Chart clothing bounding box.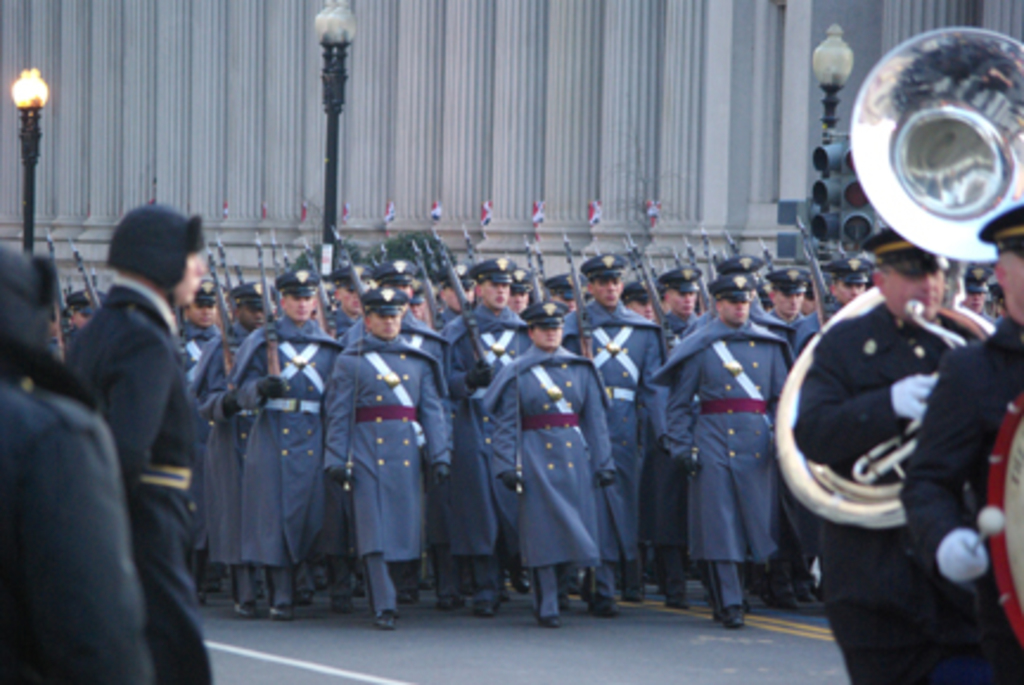
Charted: select_region(777, 296, 1019, 683).
